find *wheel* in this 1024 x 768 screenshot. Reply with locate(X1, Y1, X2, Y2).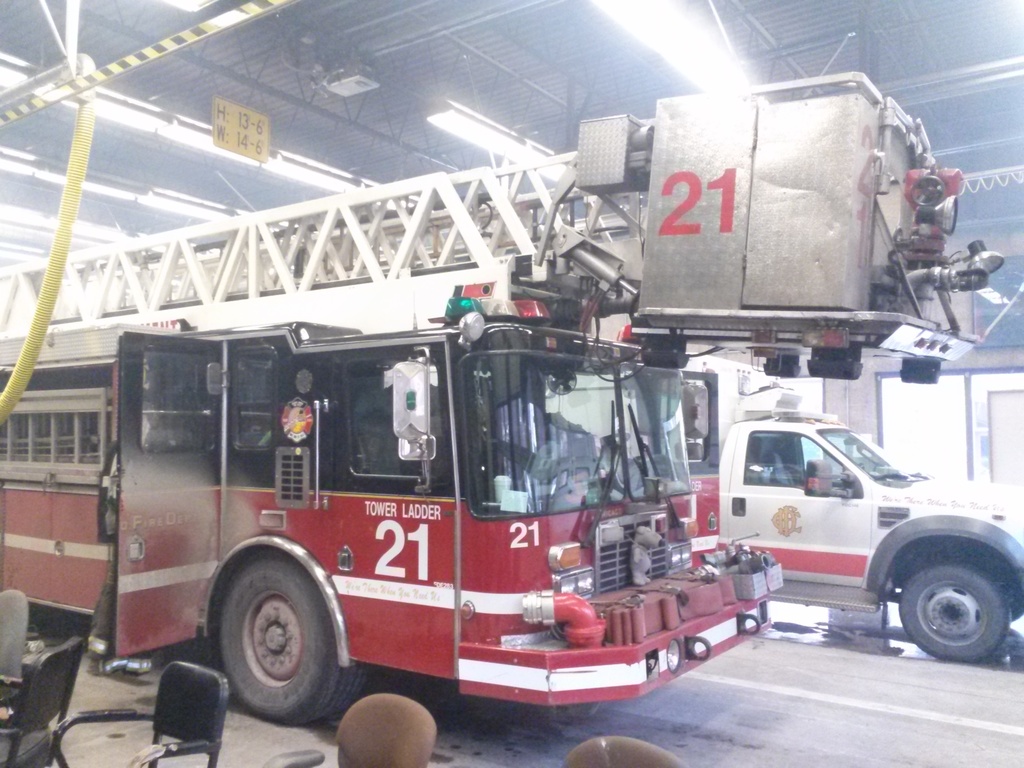
locate(899, 558, 1010, 666).
